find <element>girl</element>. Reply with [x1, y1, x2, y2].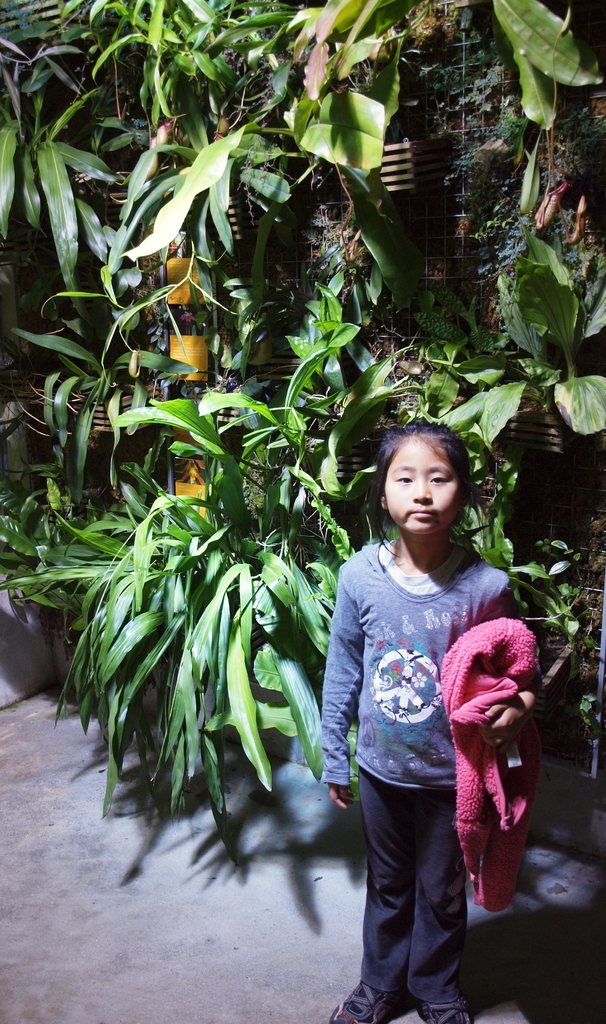
[323, 422, 544, 1020].
